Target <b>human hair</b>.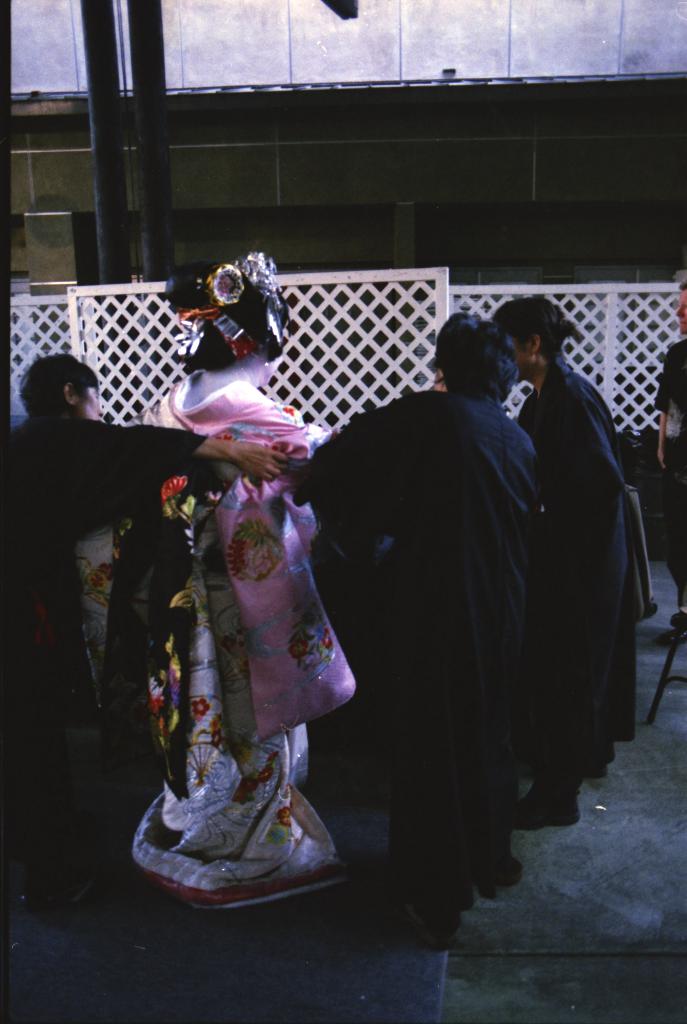
Target region: bbox=(679, 279, 686, 293).
